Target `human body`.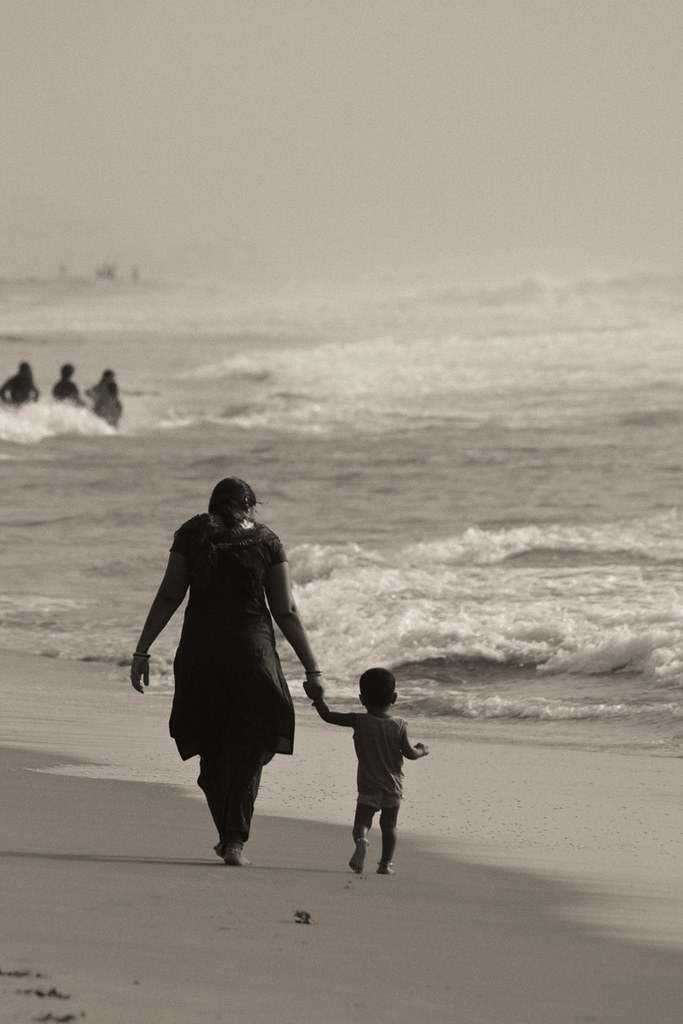
Target region: (left=0, top=362, right=37, bottom=408).
